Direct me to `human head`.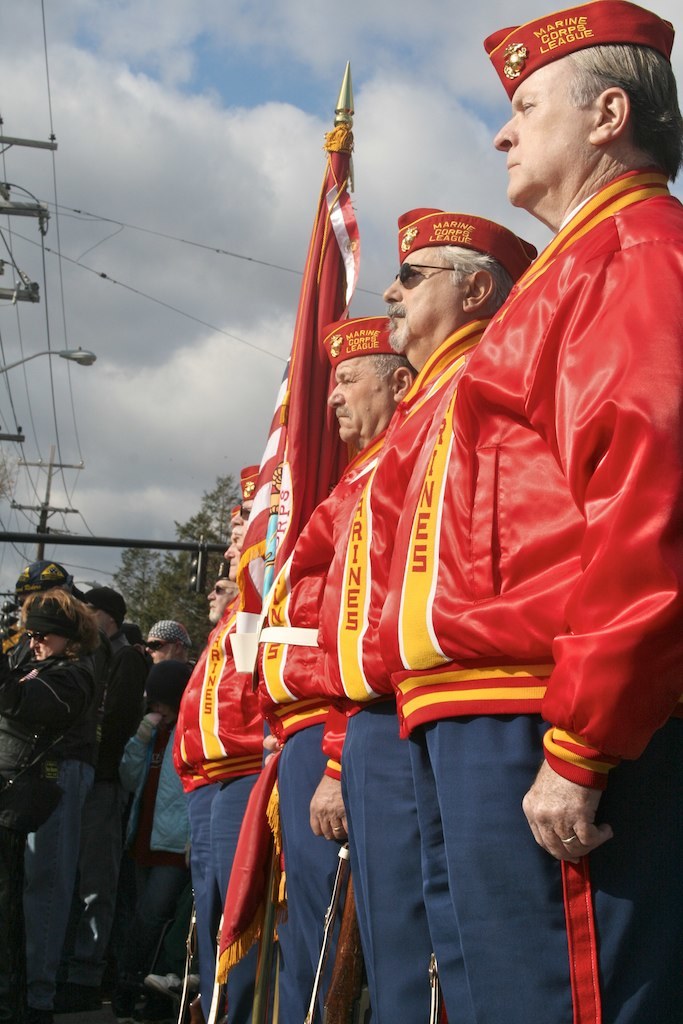
Direction: 16,593,83,662.
